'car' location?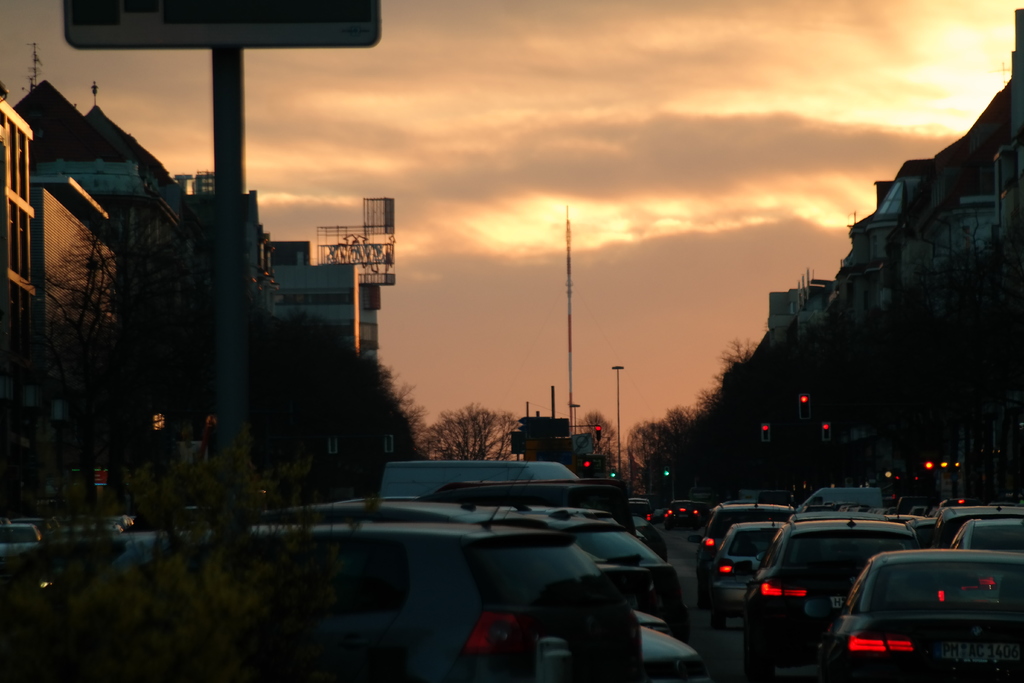
BBox(806, 552, 1023, 682)
